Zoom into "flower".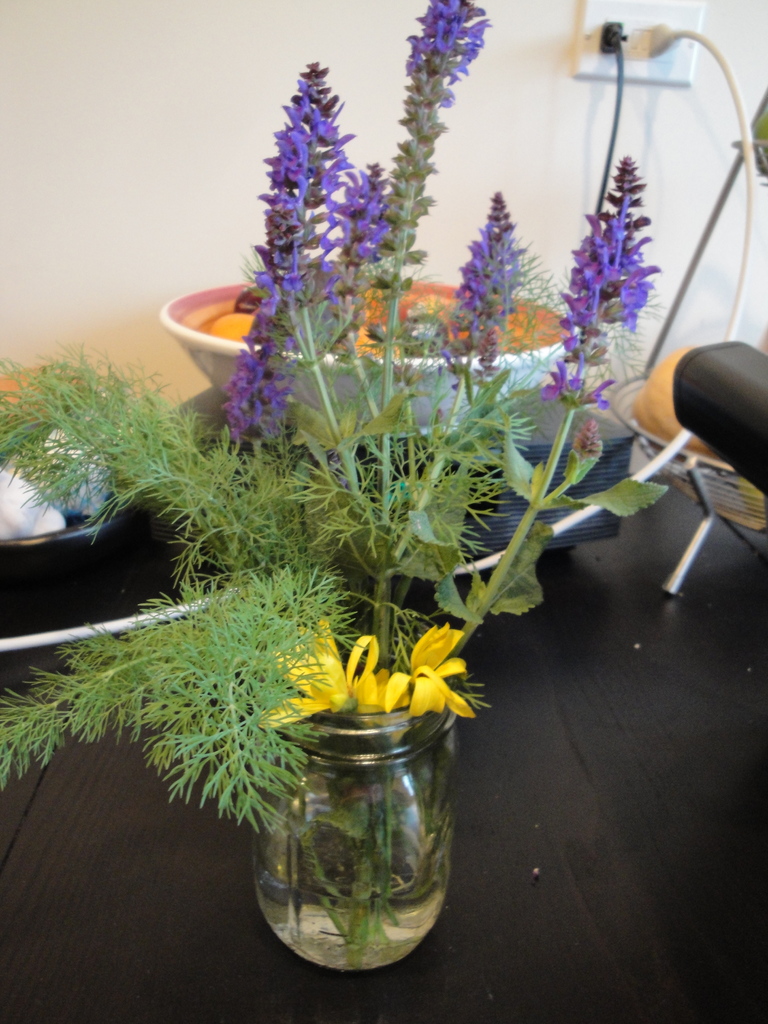
Zoom target: box=[219, 56, 396, 450].
